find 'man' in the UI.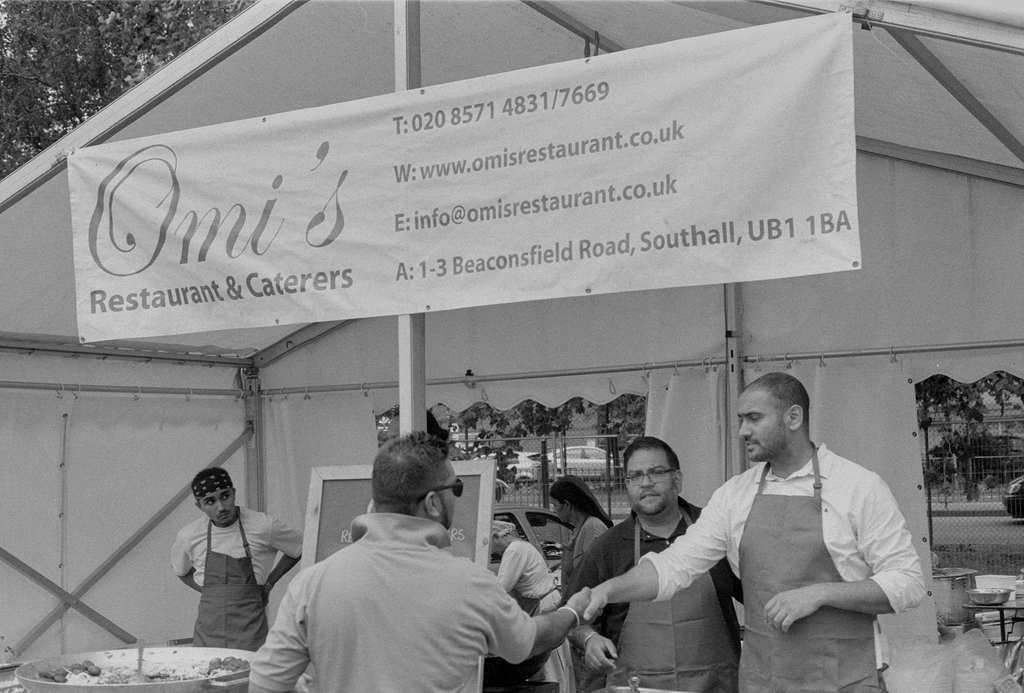
UI element at <region>557, 432, 750, 692</region>.
